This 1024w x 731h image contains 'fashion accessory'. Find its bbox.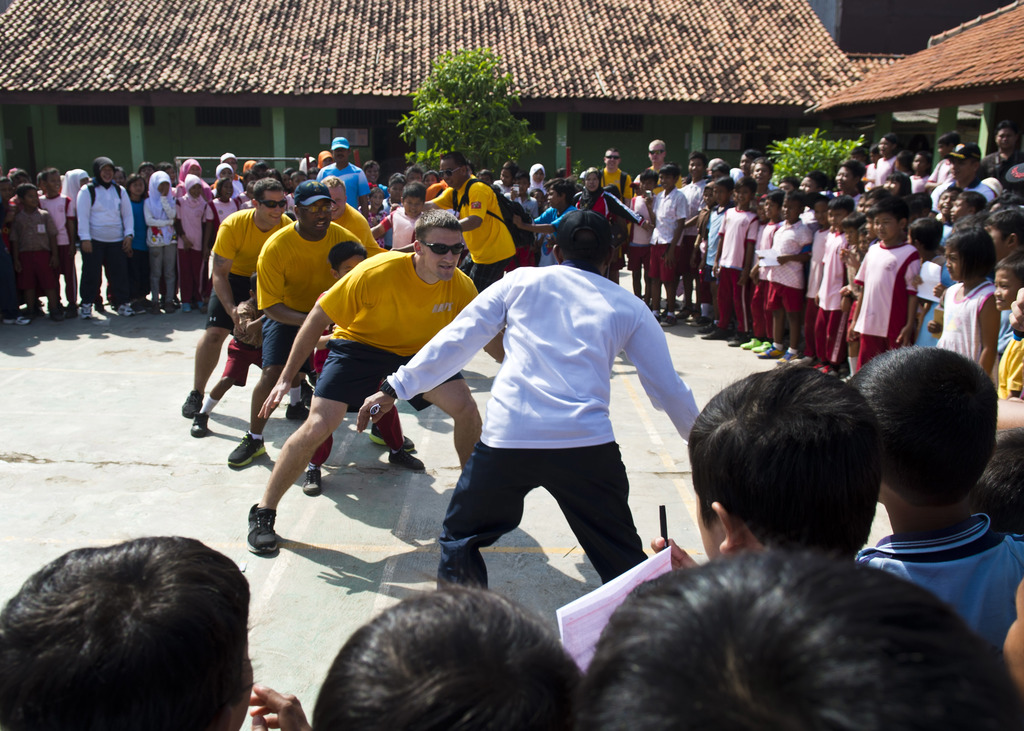
left=184, top=388, right=207, bottom=419.
